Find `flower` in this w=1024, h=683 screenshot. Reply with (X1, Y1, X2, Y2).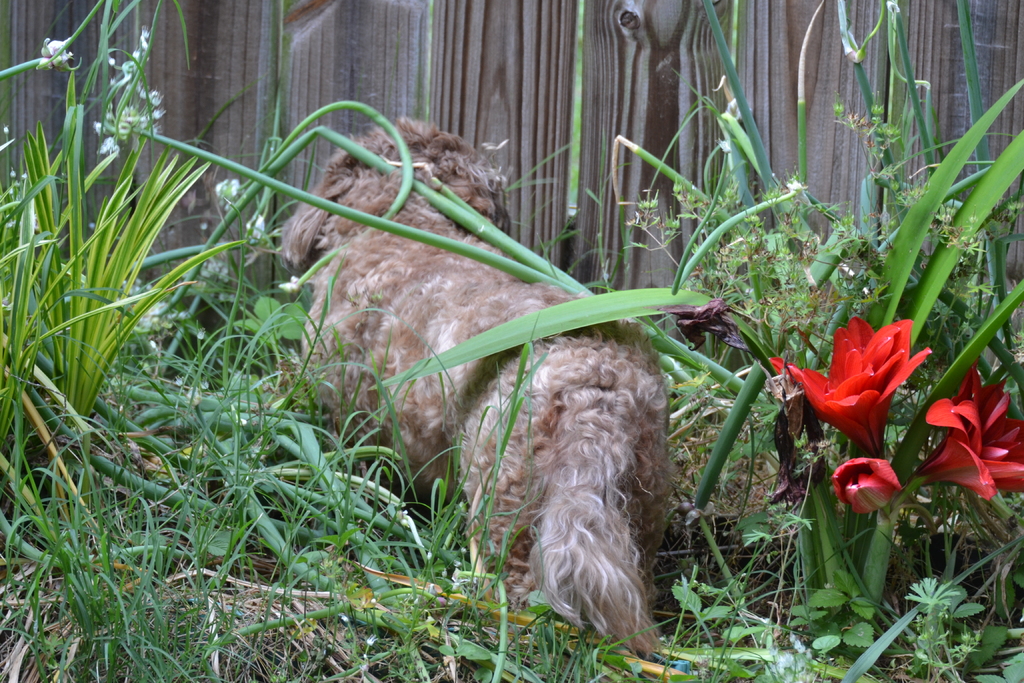
(779, 318, 932, 444).
